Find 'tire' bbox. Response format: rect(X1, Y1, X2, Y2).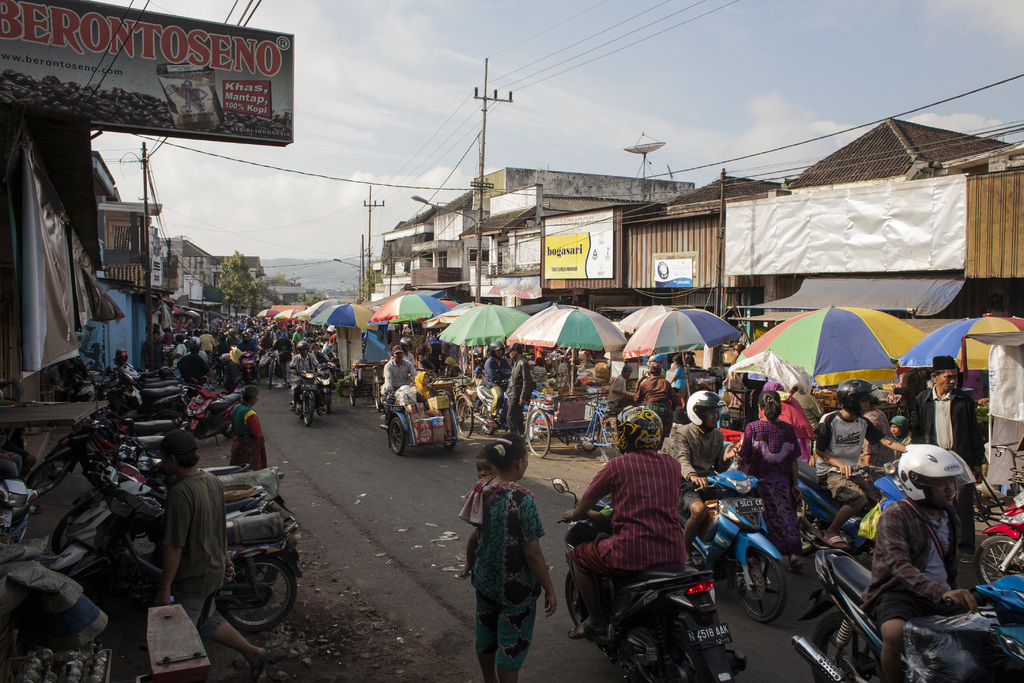
rect(374, 384, 381, 411).
